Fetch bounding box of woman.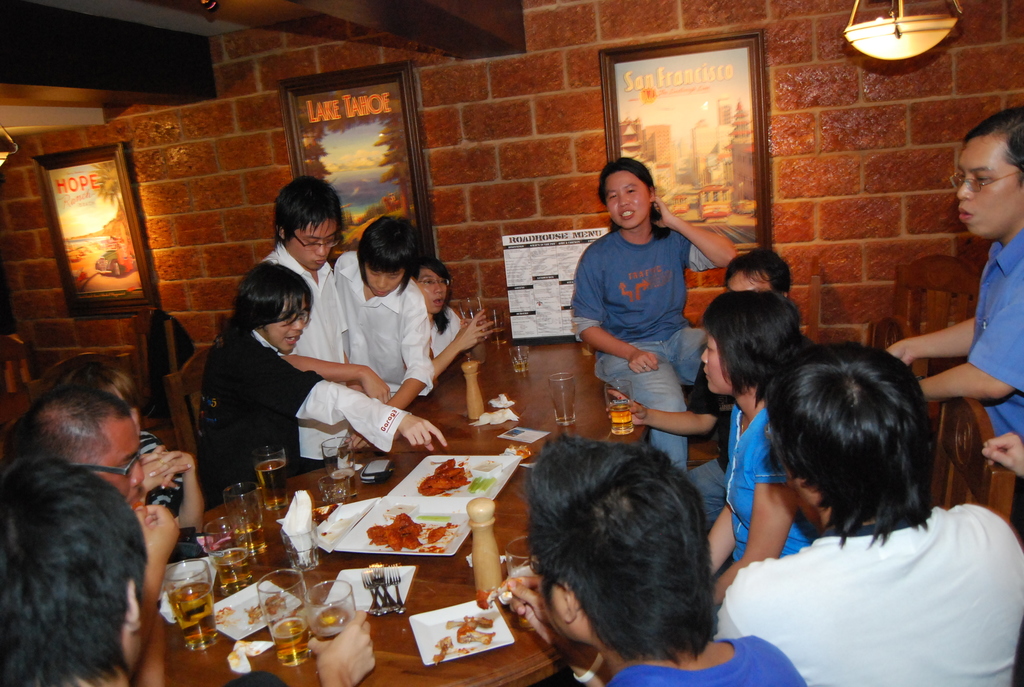
Bbox: bbox(701, 290, 820, 637).
